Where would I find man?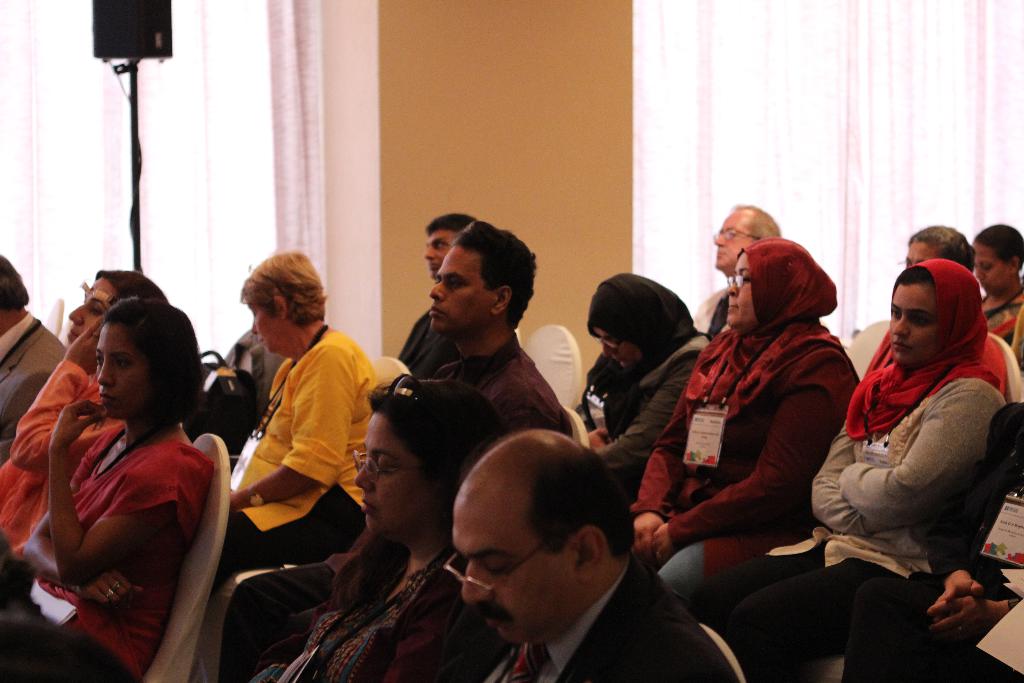
At (left=384, top=431, right=765, bottom=682).
